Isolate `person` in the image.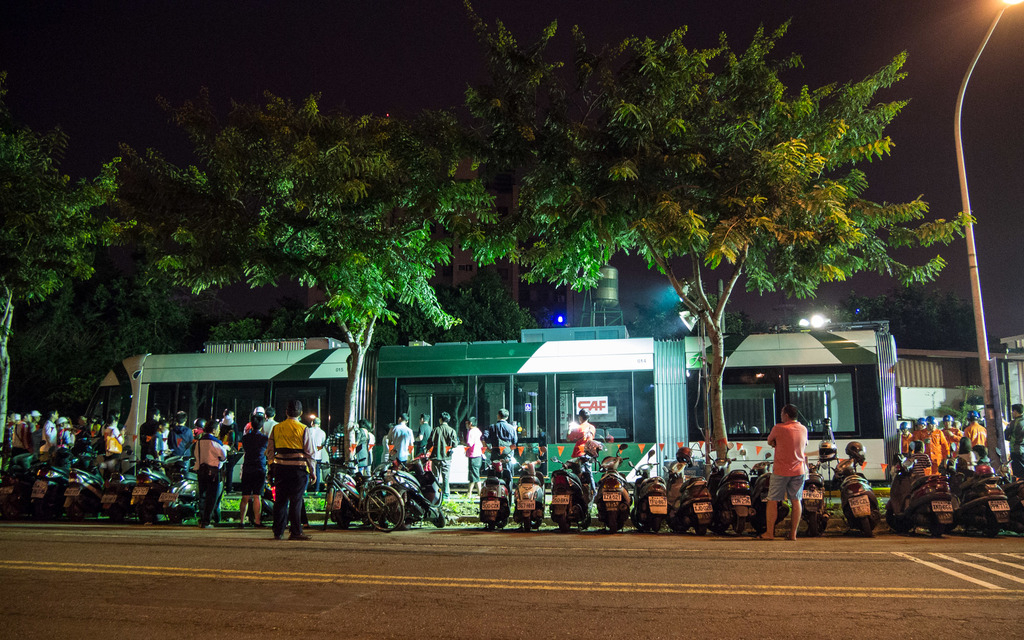
Isolated region: rect(268, 394, 316, 541).
